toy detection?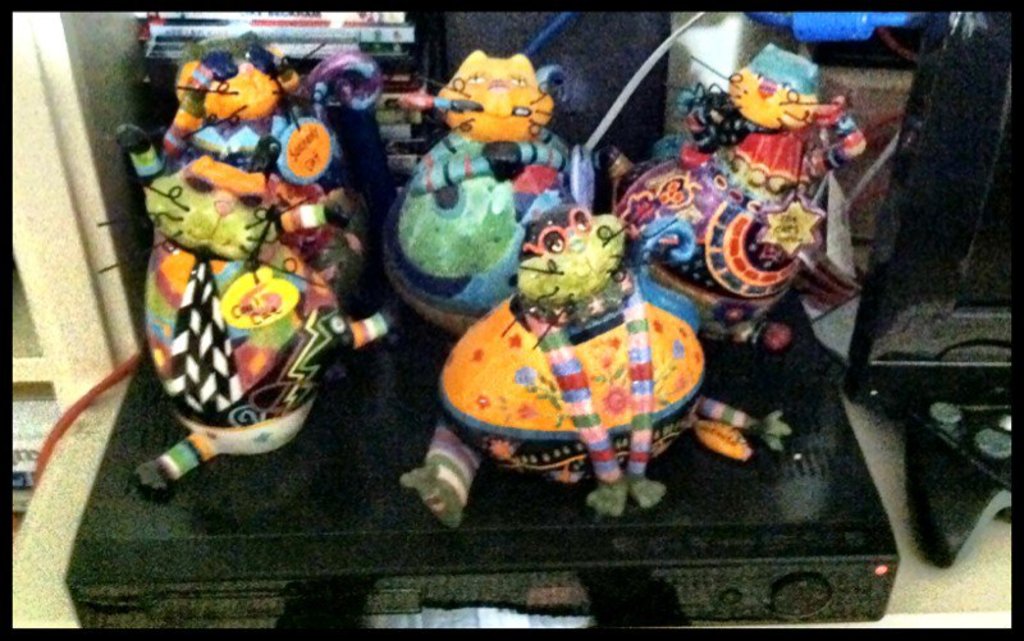
left=383, top=51, right=595, bottom=328
